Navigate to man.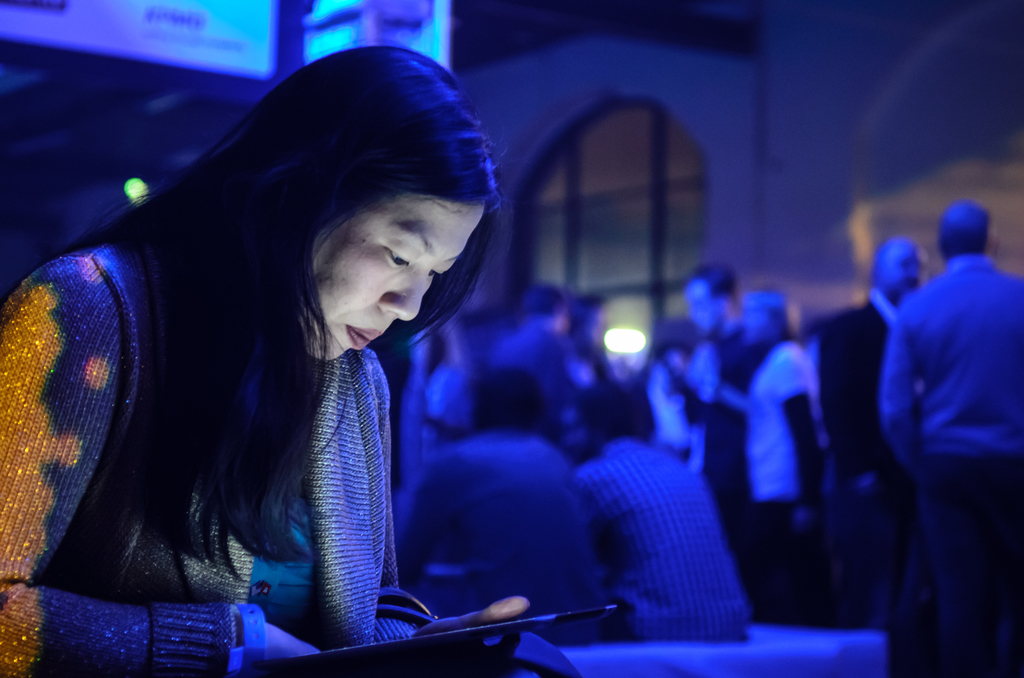
Navigation target: x1=570, y1=377, x2=757, y2=642.
